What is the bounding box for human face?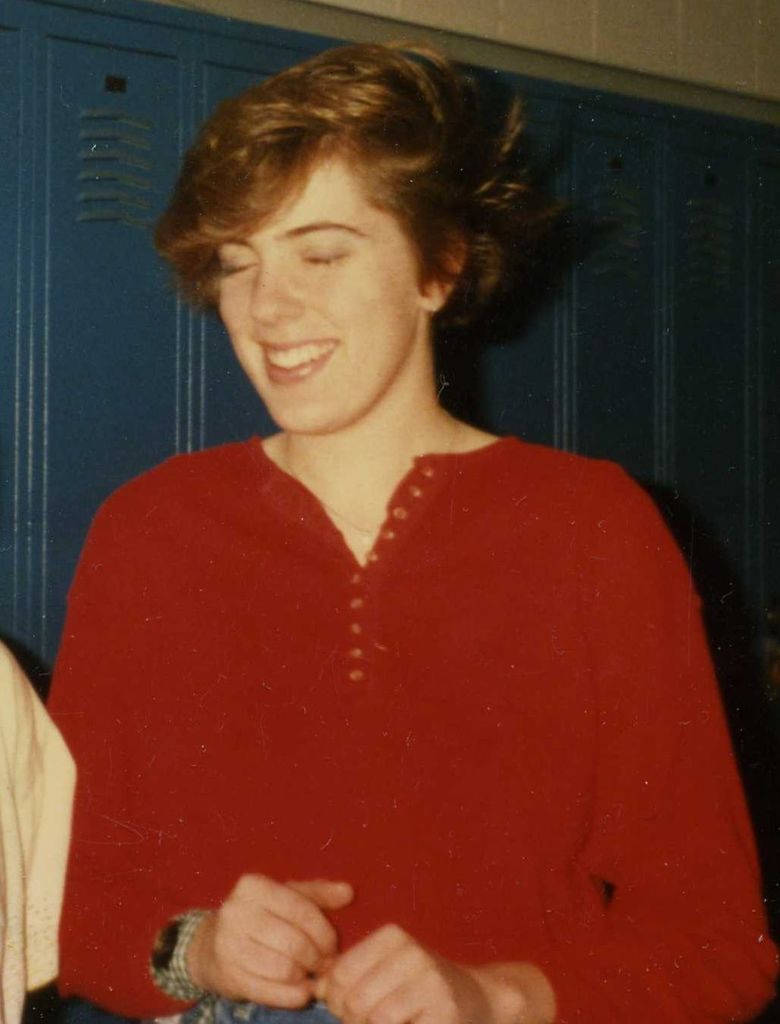
pyautogui.locateOnScreen(217, 147, 421, 434).
